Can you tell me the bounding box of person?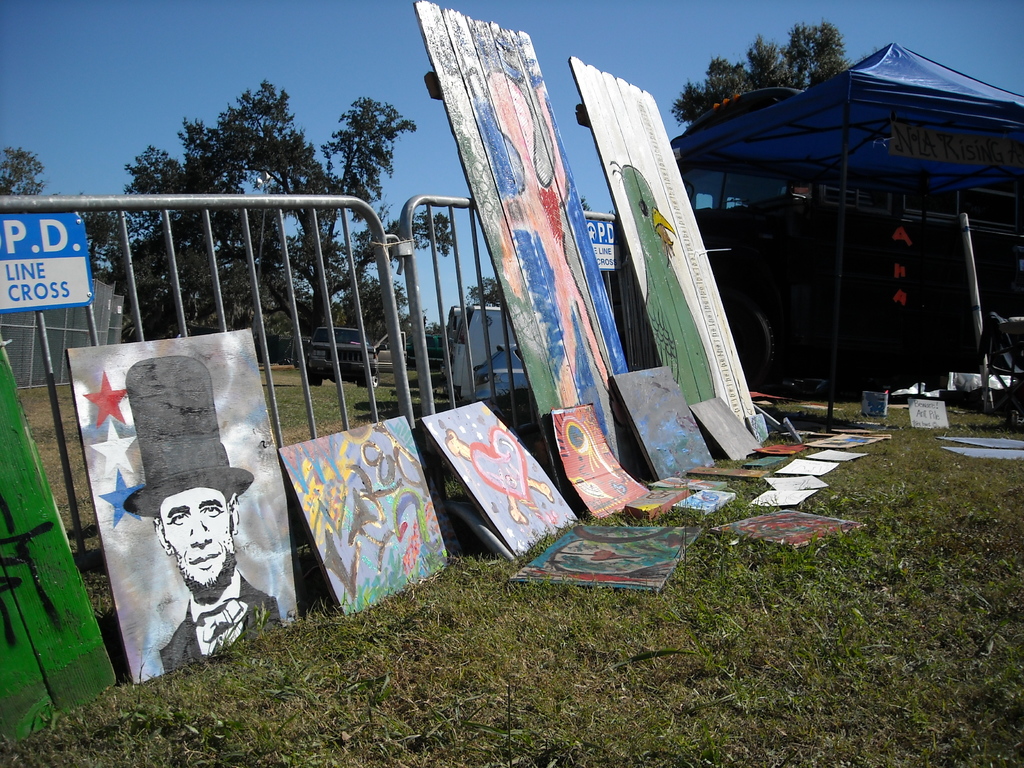
{"left": 131, "top": 461, "right": 252, "bottom": 684}.
